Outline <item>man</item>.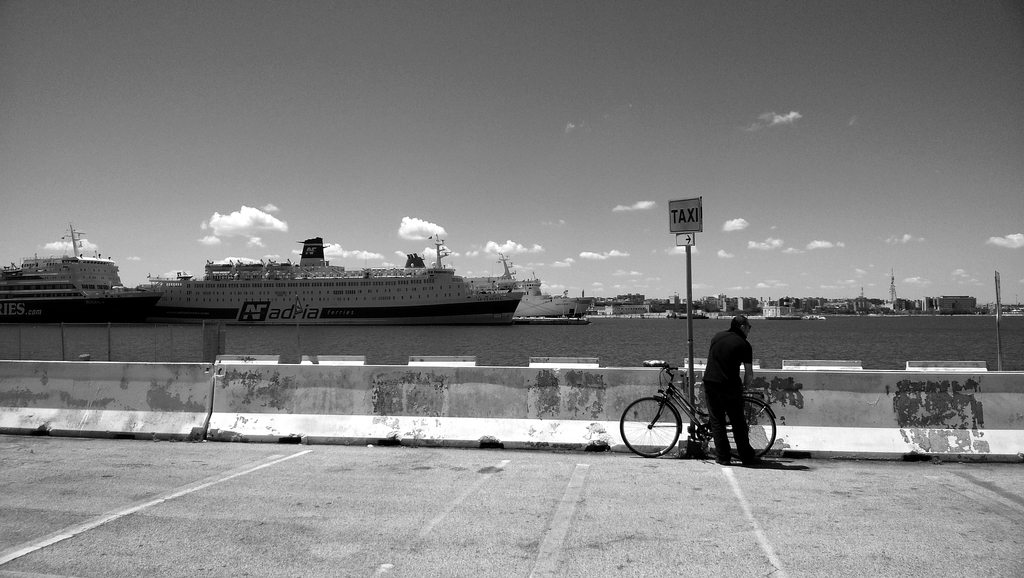
Outline: Rect(701, 314, 761, 463).
